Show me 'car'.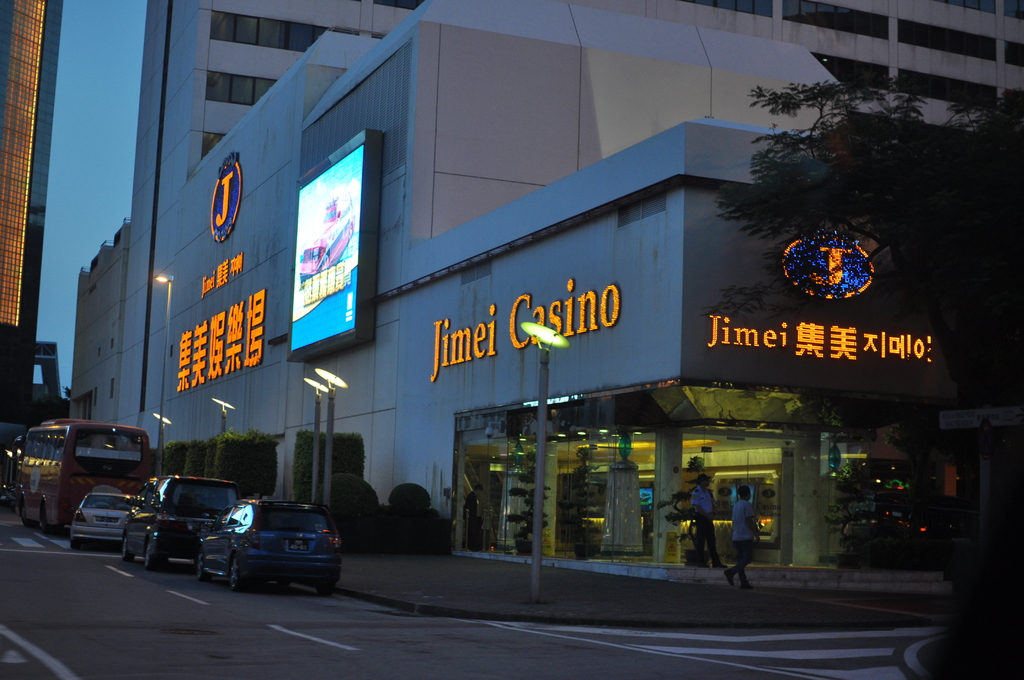
'car' is here: (x1=120, y1=474, x2=241, y2=572).
